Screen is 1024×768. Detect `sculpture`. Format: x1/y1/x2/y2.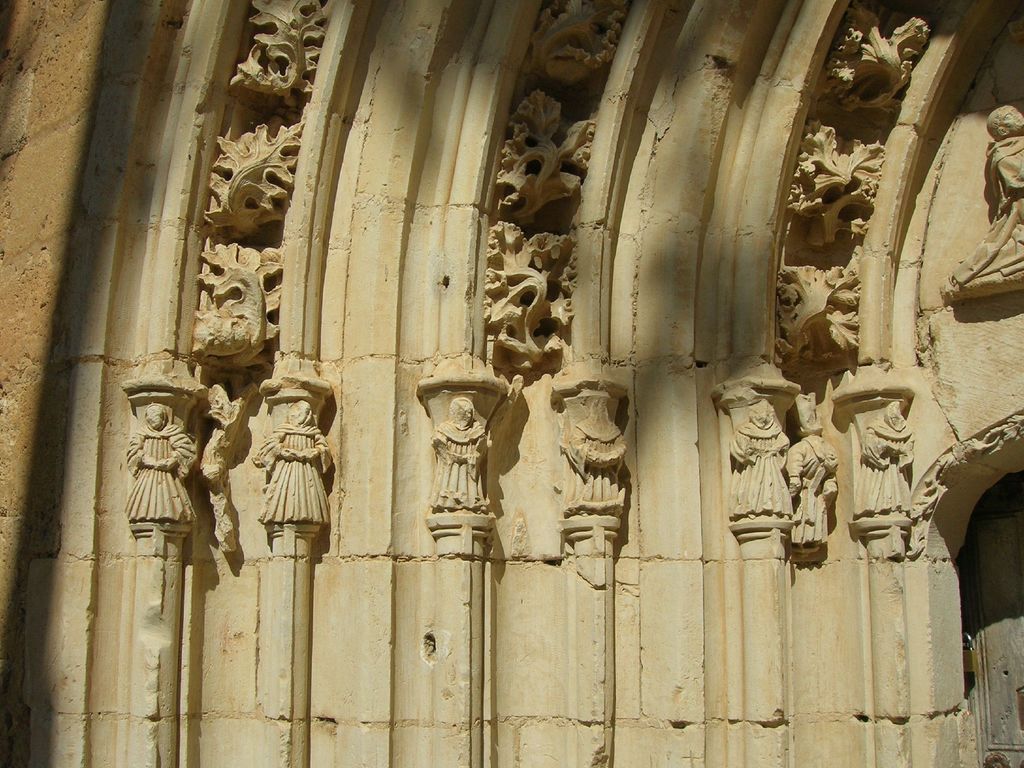
103/397/201/536.
